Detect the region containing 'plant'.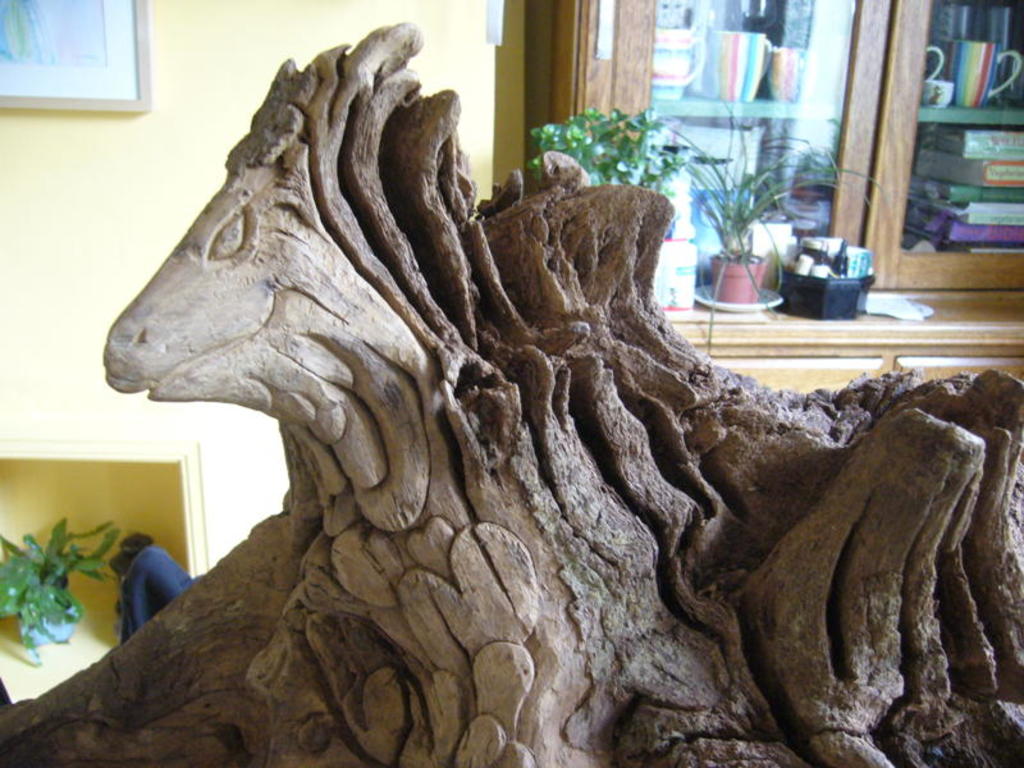
(x1=0, y1=515, x2=125, y2=663).
